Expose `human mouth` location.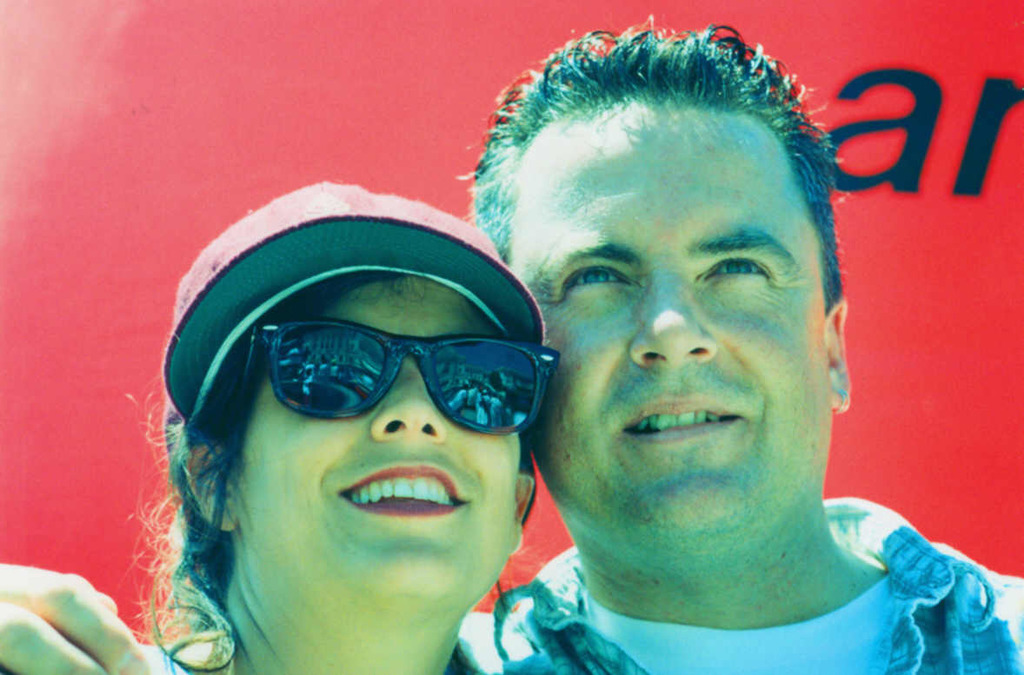
Exposed at (x1=336, y1=452, x2=462, y2=527).
